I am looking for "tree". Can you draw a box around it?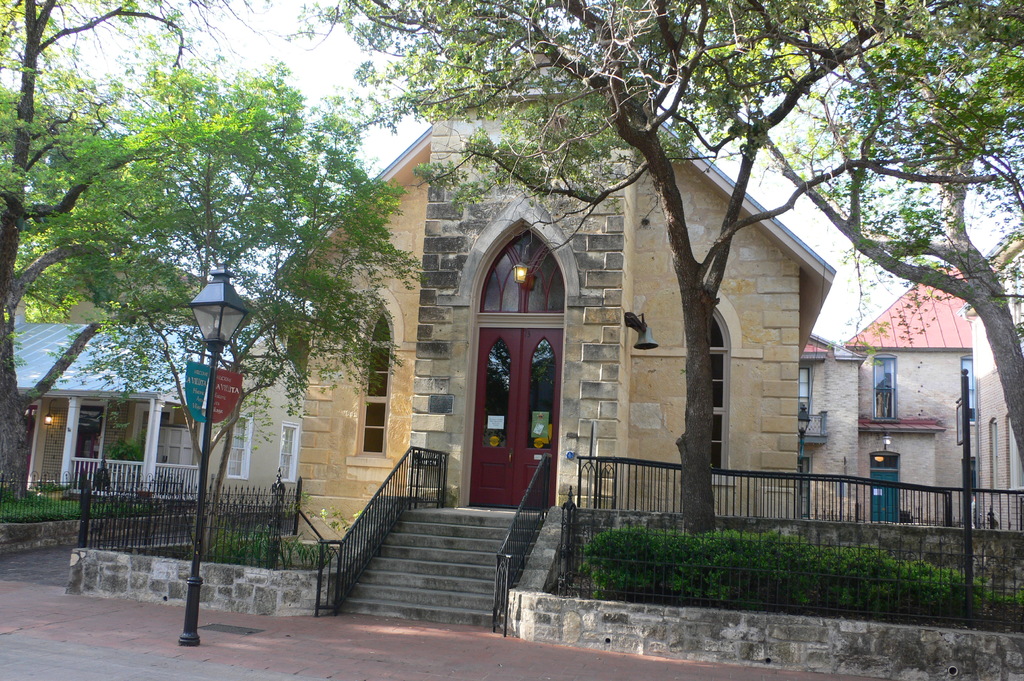
Sure, the bounding box is (51, 50, 425, 567).
